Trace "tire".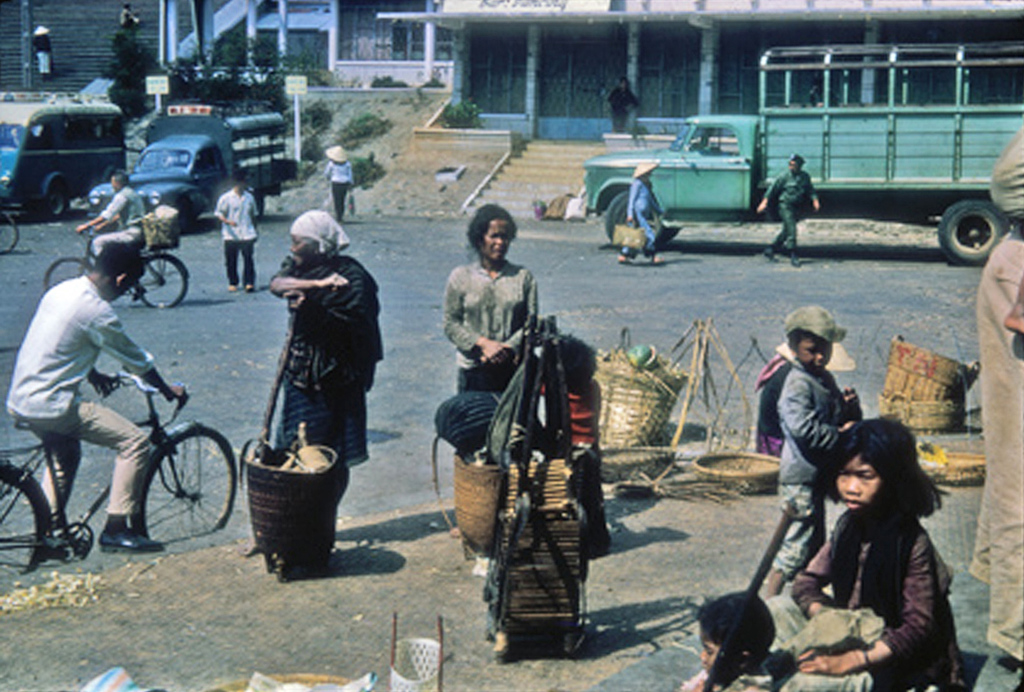
Traced to (left=174, top=200, right=201, bottom=233).
